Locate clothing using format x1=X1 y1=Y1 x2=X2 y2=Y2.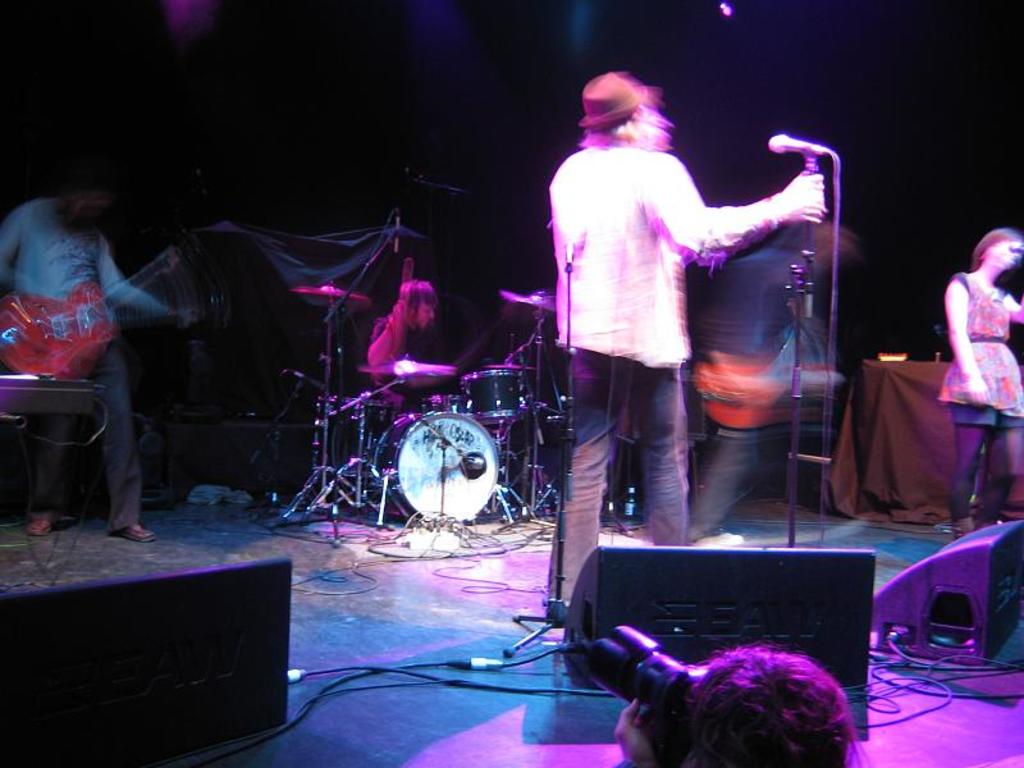
x1=682 y1=244 x2=823 y2=539.
